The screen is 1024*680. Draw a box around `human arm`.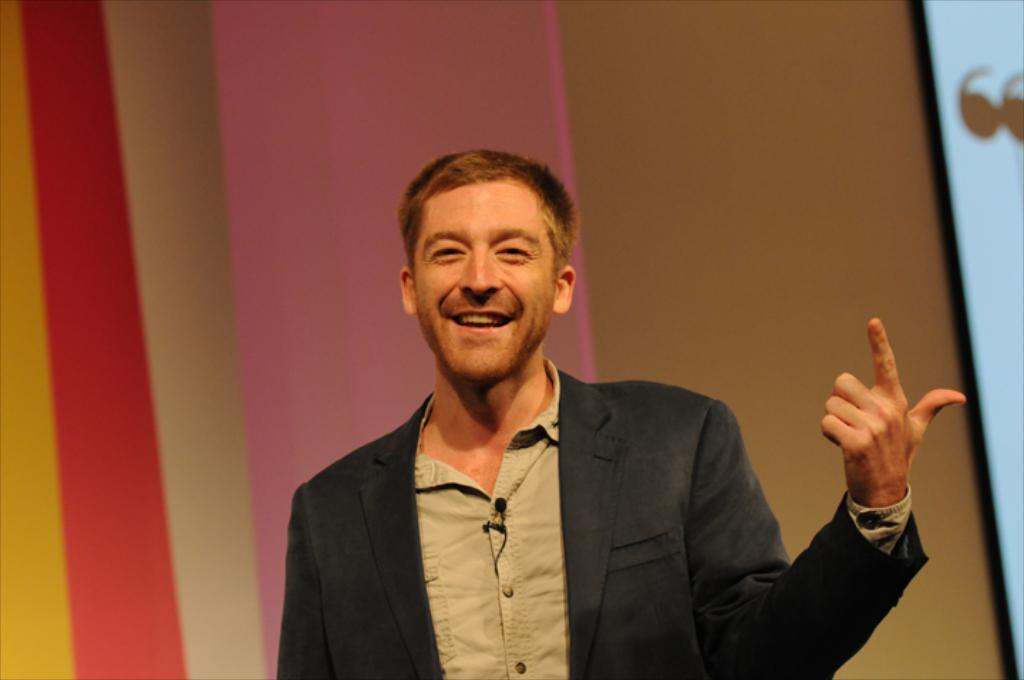
<bbox>677, 313, 971, 679</bbox>.
